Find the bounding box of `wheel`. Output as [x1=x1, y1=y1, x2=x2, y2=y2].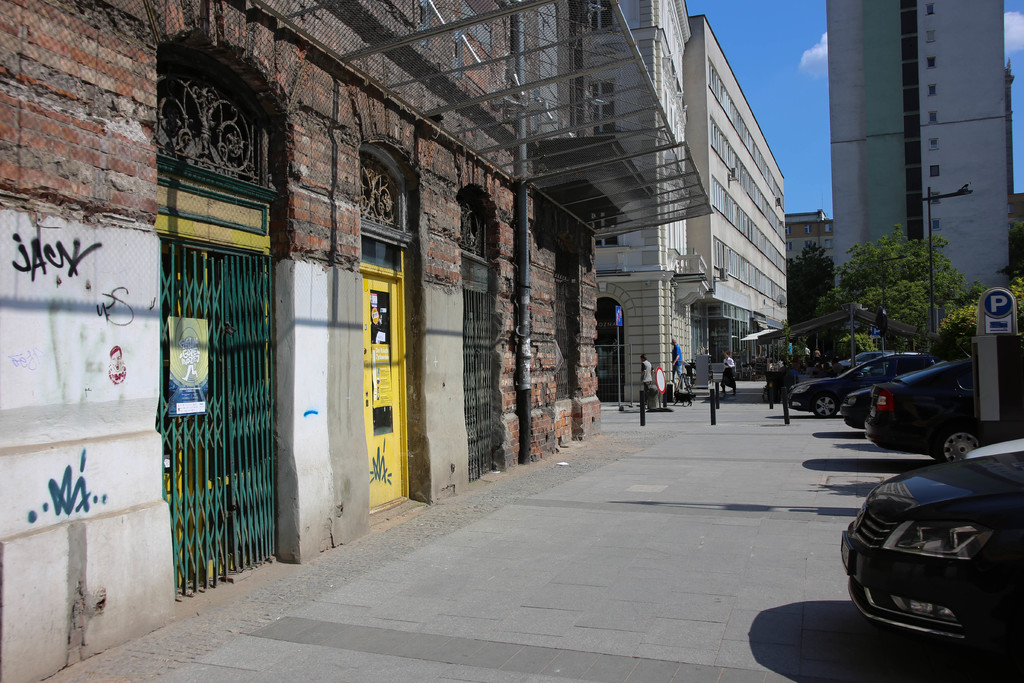
[x1=813, y1=399, x2=844, y2=422].
